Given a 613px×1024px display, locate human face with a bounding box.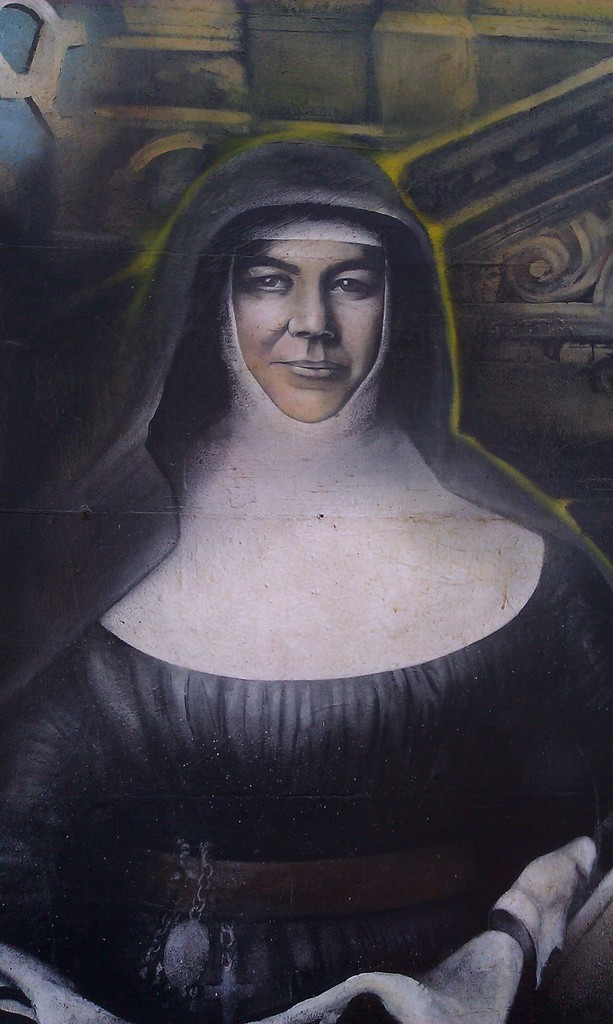
Located: BBox(218, 221, 406, 405).
